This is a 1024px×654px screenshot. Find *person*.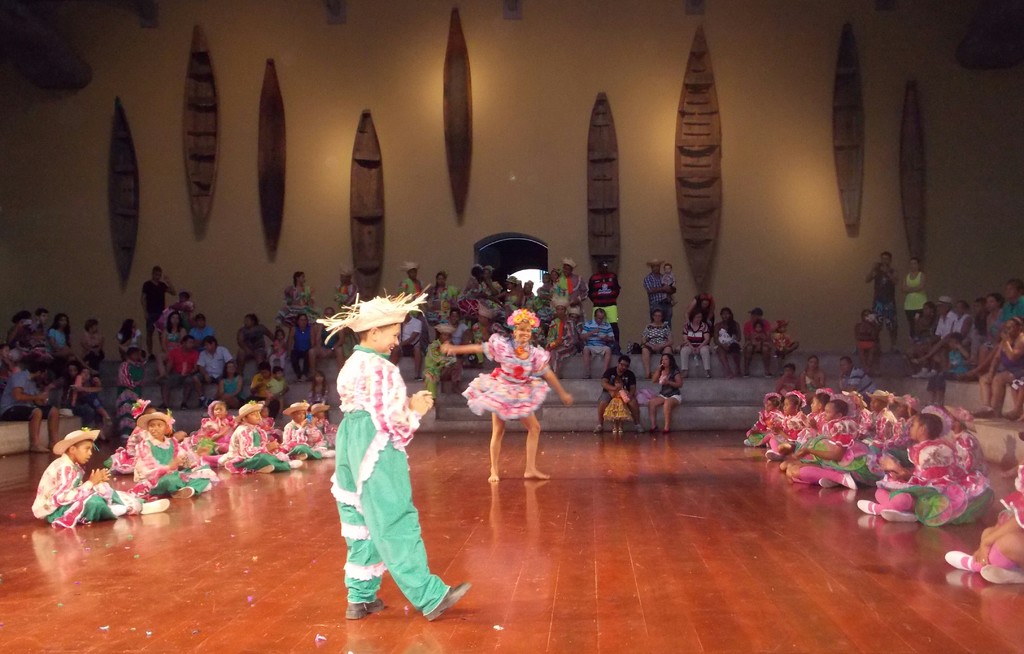
Bounding box: [251, 410, 291, 461].
